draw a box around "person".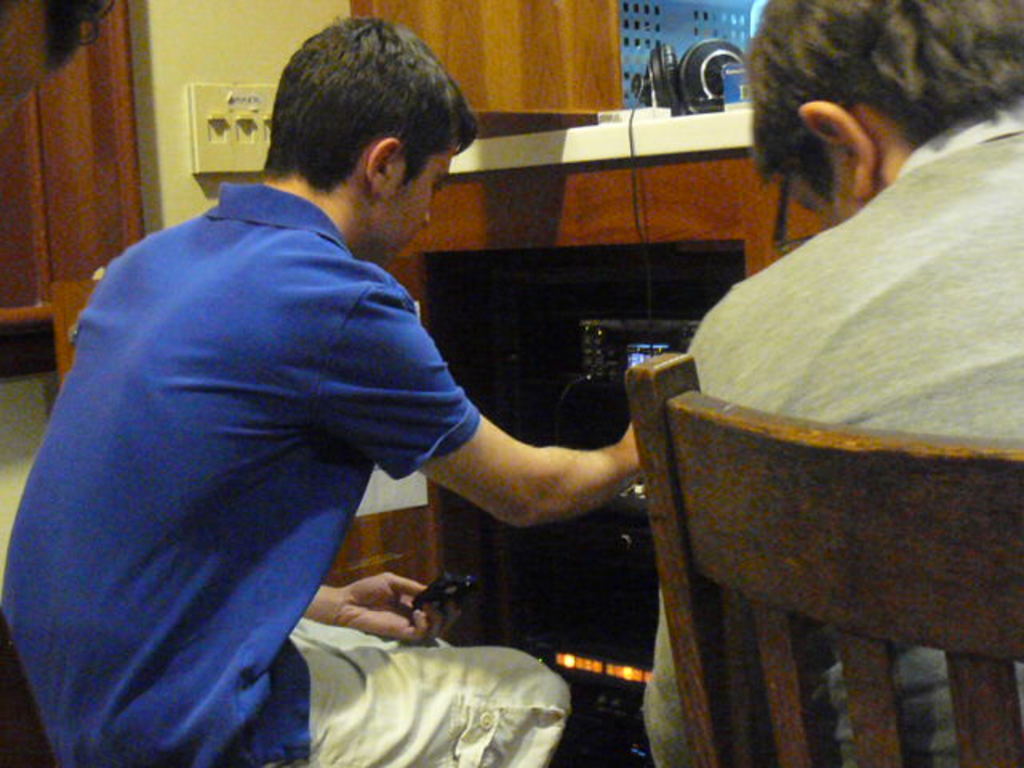
rect(72, 46, 698, 752).
